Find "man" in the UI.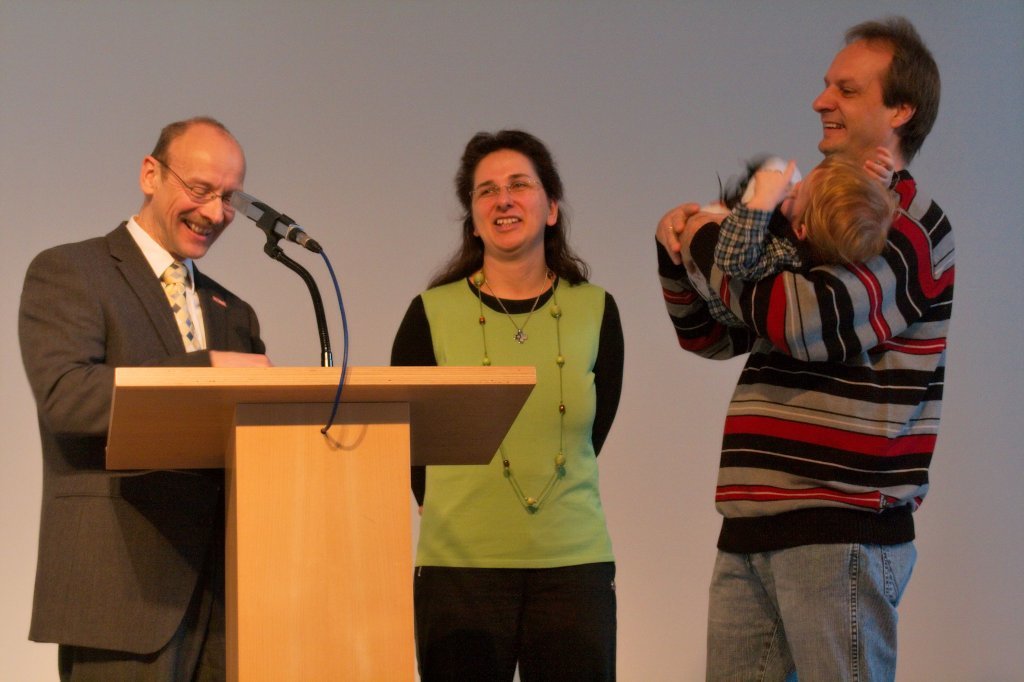
UI element at {"x1": 628, "y1": 34, "x2": 956, "y2": 652}.
